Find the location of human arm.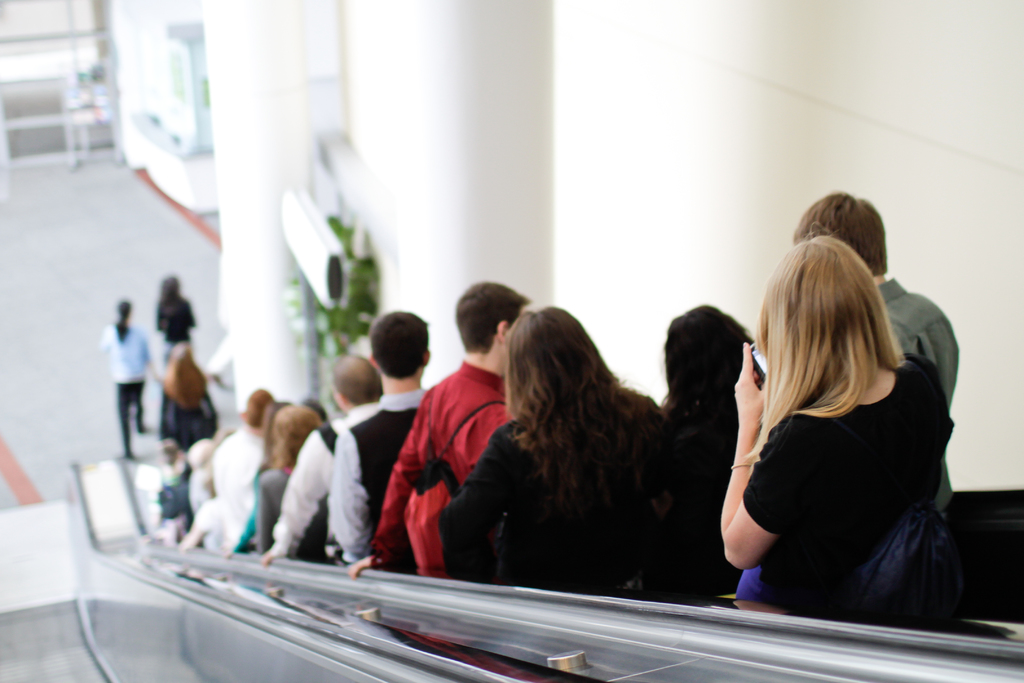
Location: {"x1": 264, "y1": 447, "x2": 335, "y2": 555}.
